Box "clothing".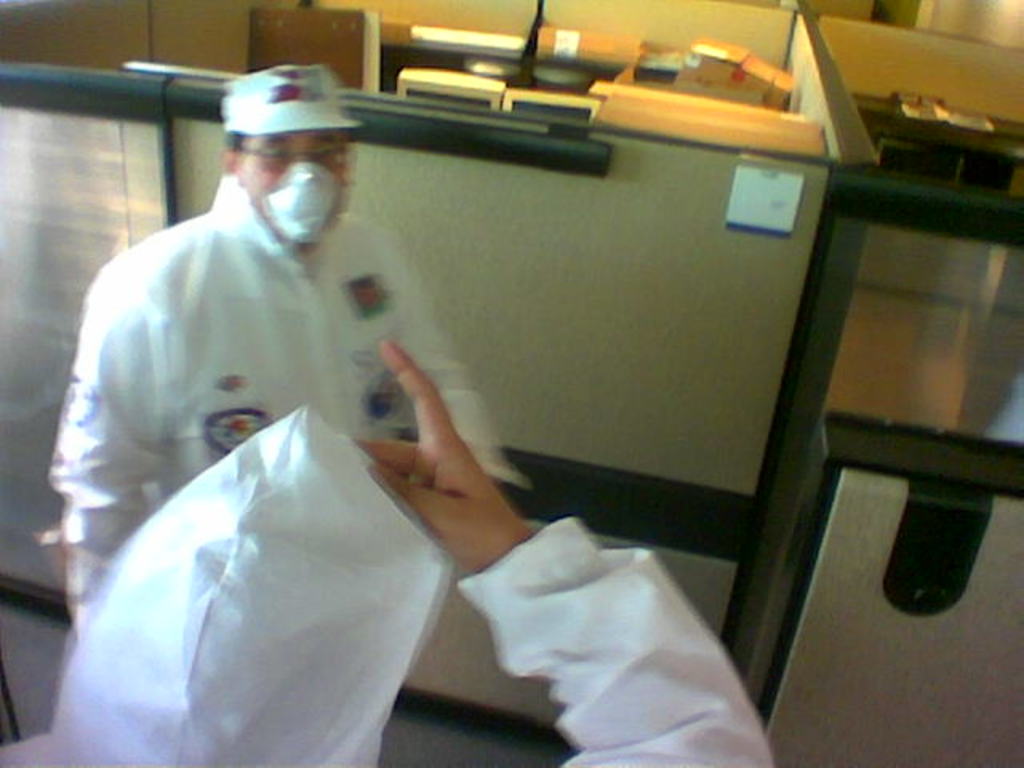
(left=56, top=181, right=517, bottom=600).
